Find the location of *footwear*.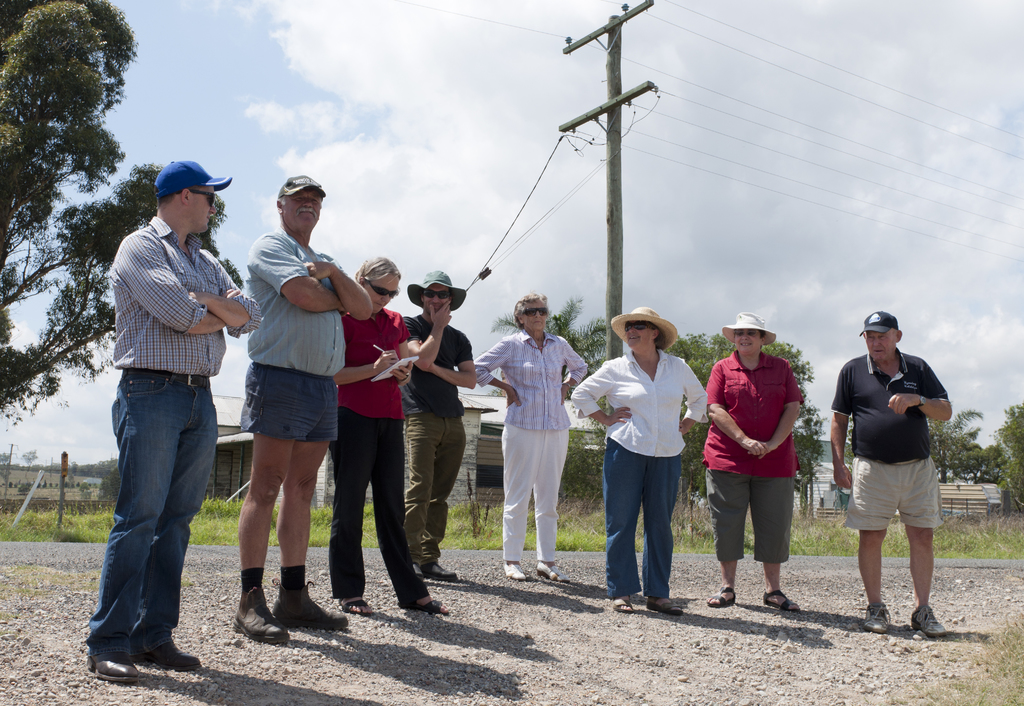
Location: {"x1": 499, "y1": 557, "x2": 525, "y2": 578}.
